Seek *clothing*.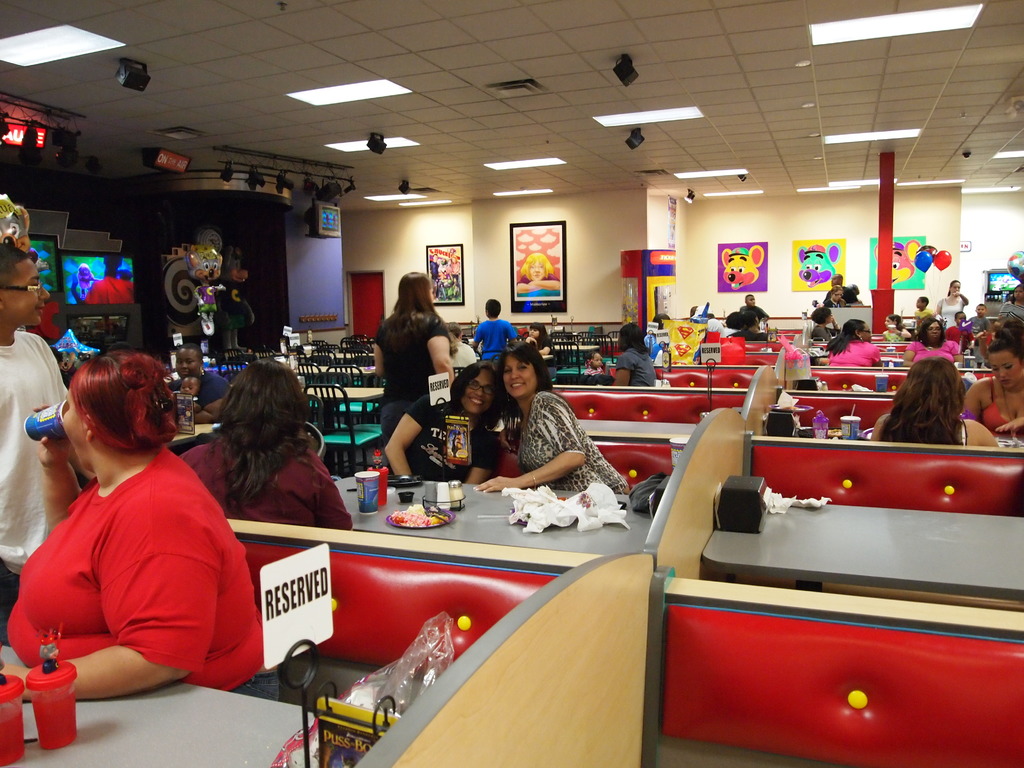
detection(582, 360, 609, 381).
